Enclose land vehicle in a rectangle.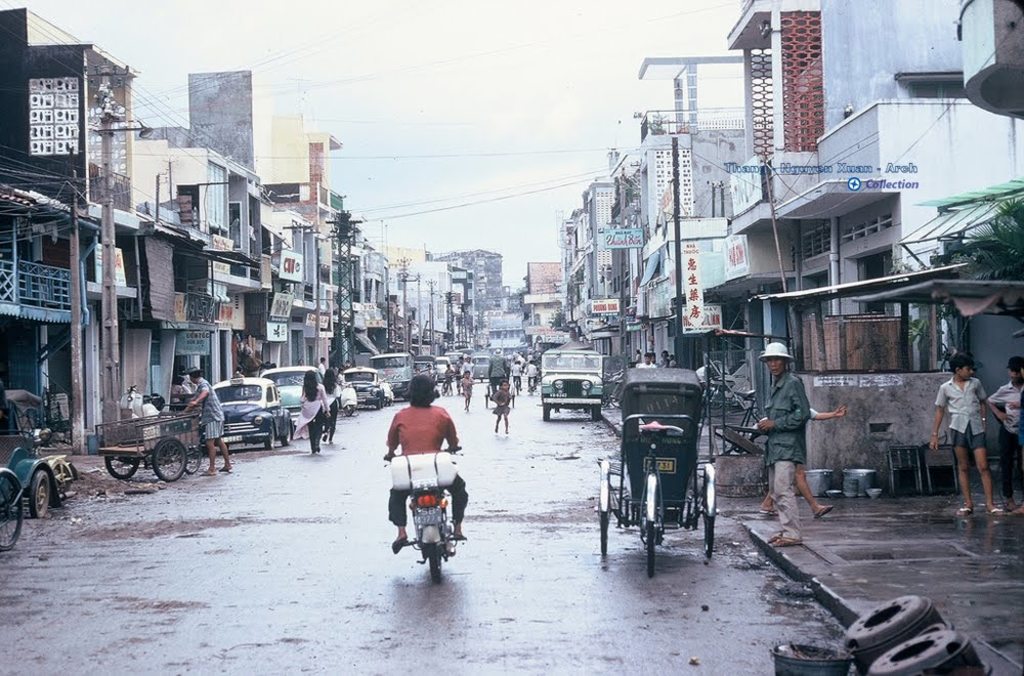
BBox(477, 354, 489, 376).
